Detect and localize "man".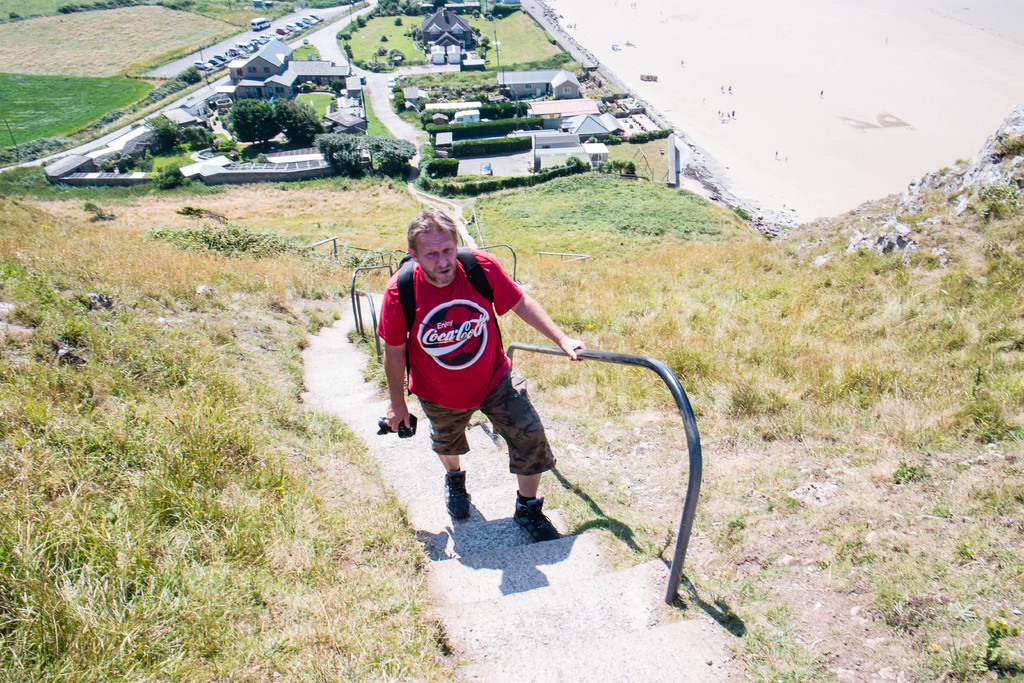
Localized at select_region(376, 214, 600, 565).
